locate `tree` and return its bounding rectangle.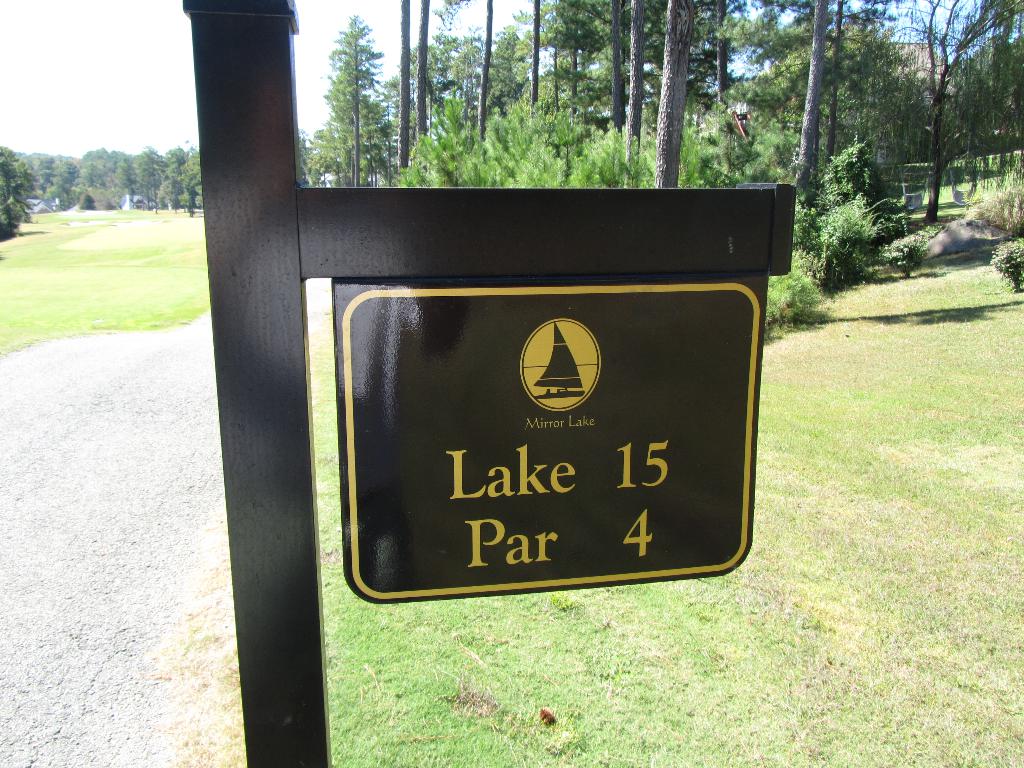
691,0,719,116.
